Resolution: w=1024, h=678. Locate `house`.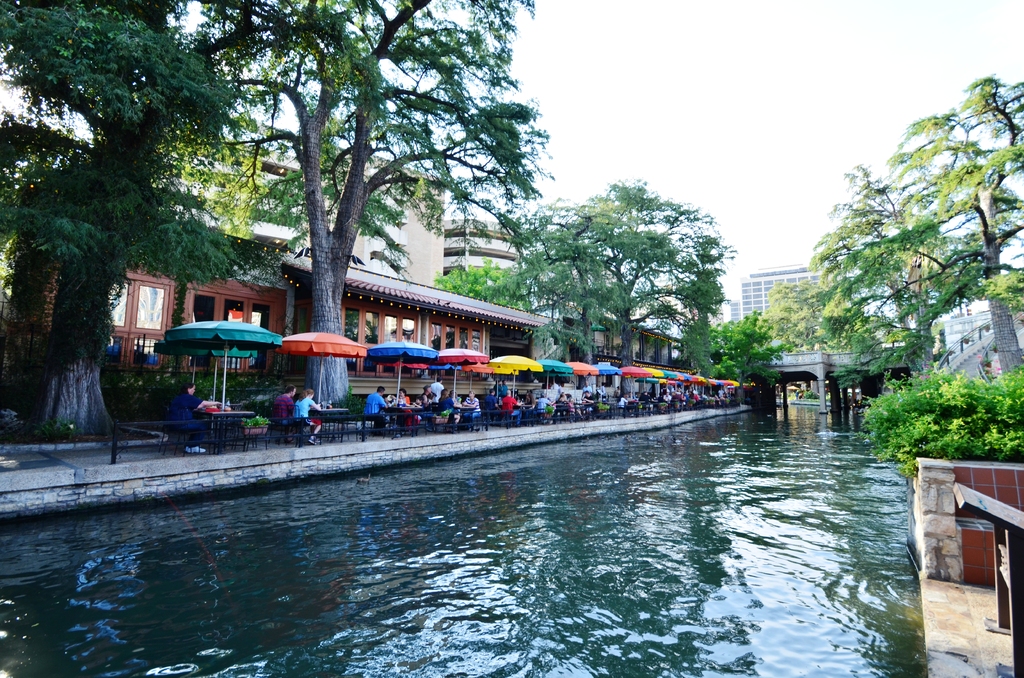
(left=100, top=229, right=550, bottom=403).
